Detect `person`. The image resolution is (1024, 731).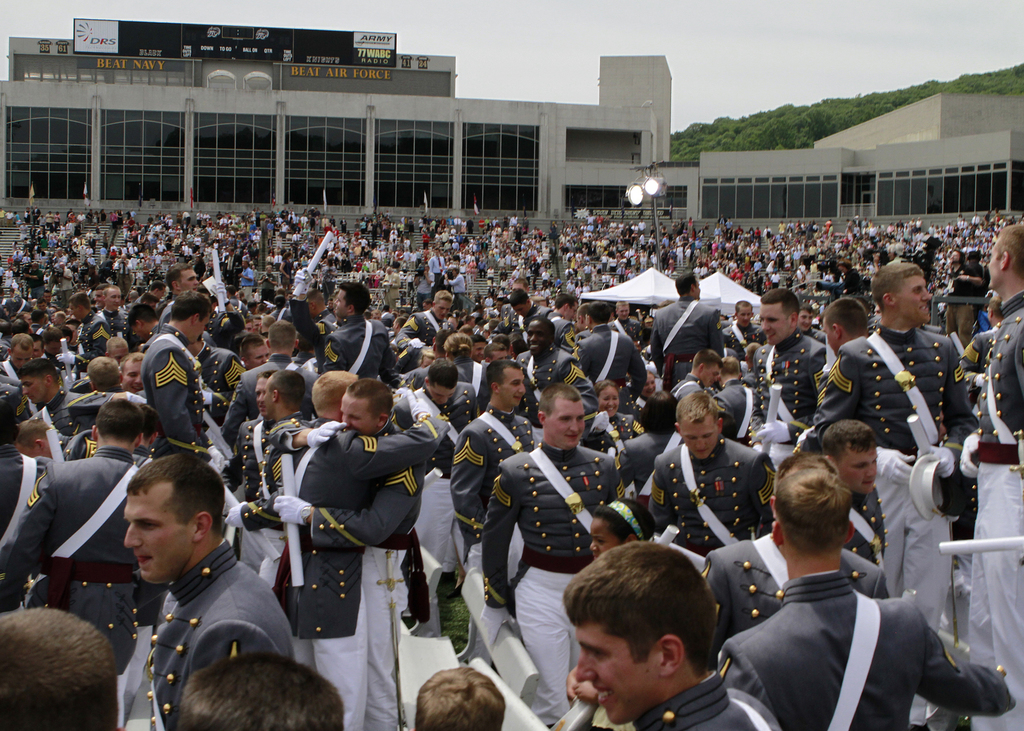
320/282/384/389.
